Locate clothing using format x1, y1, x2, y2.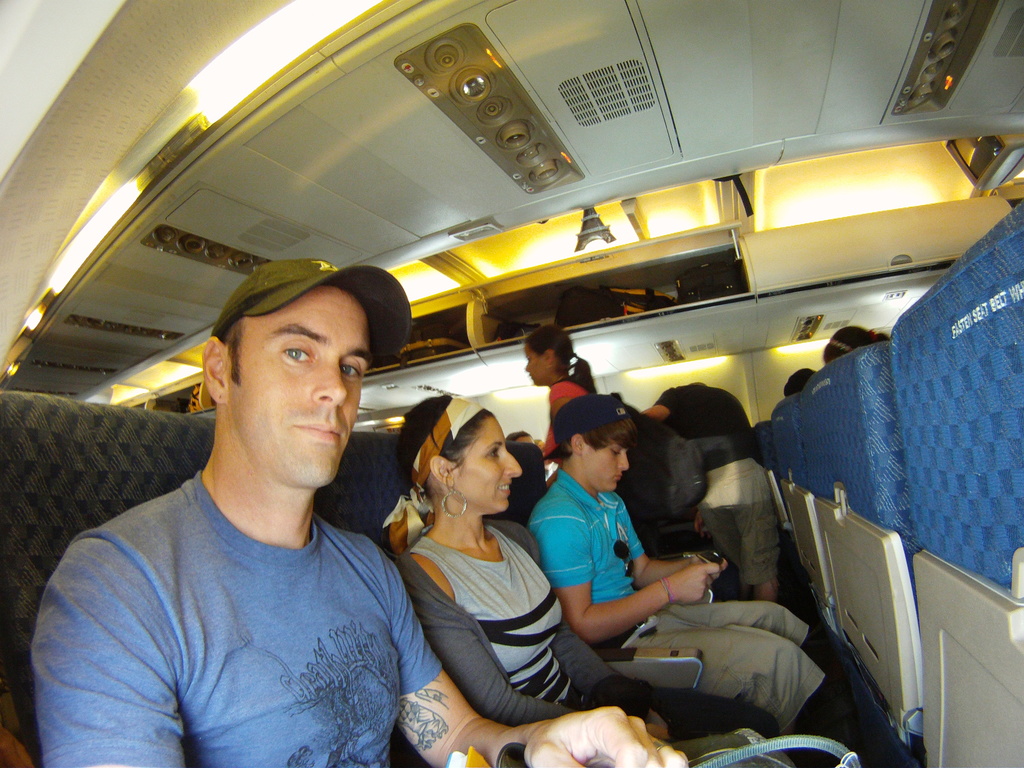
530, 470, 809, 714.
